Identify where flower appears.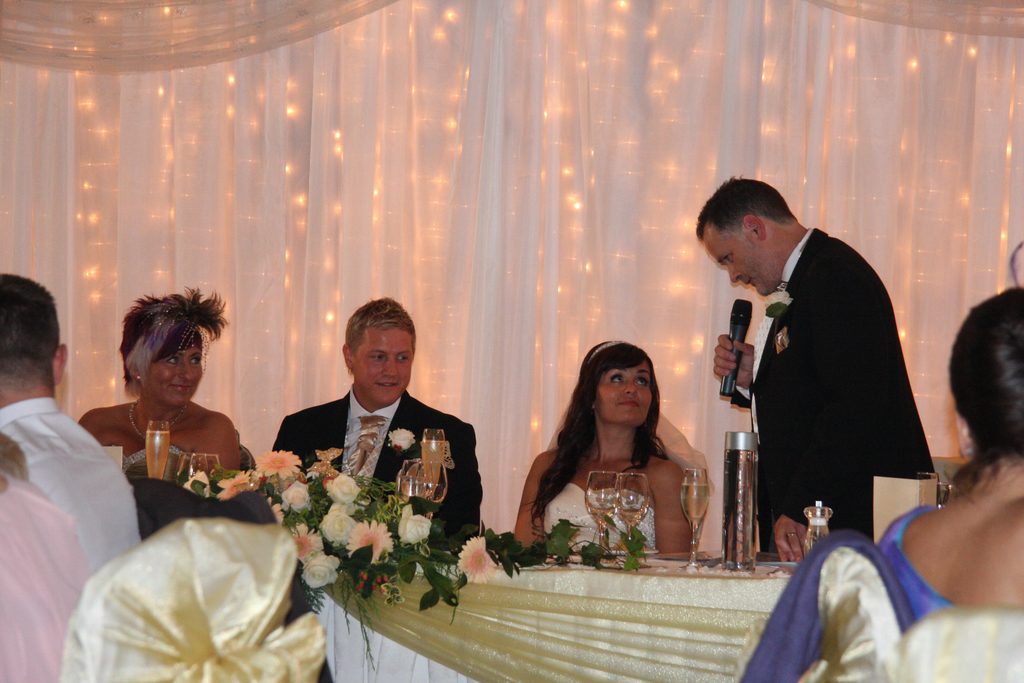
Appears at detection(250, 448, 306, 479).
